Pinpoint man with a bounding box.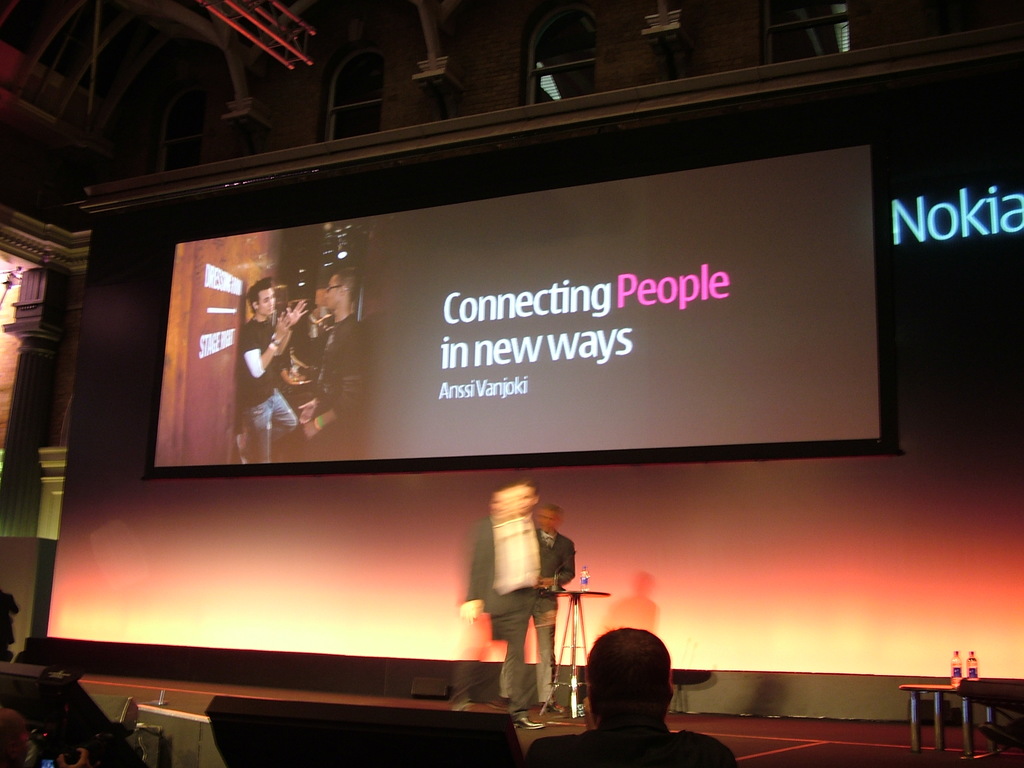
525,626,731,767.
